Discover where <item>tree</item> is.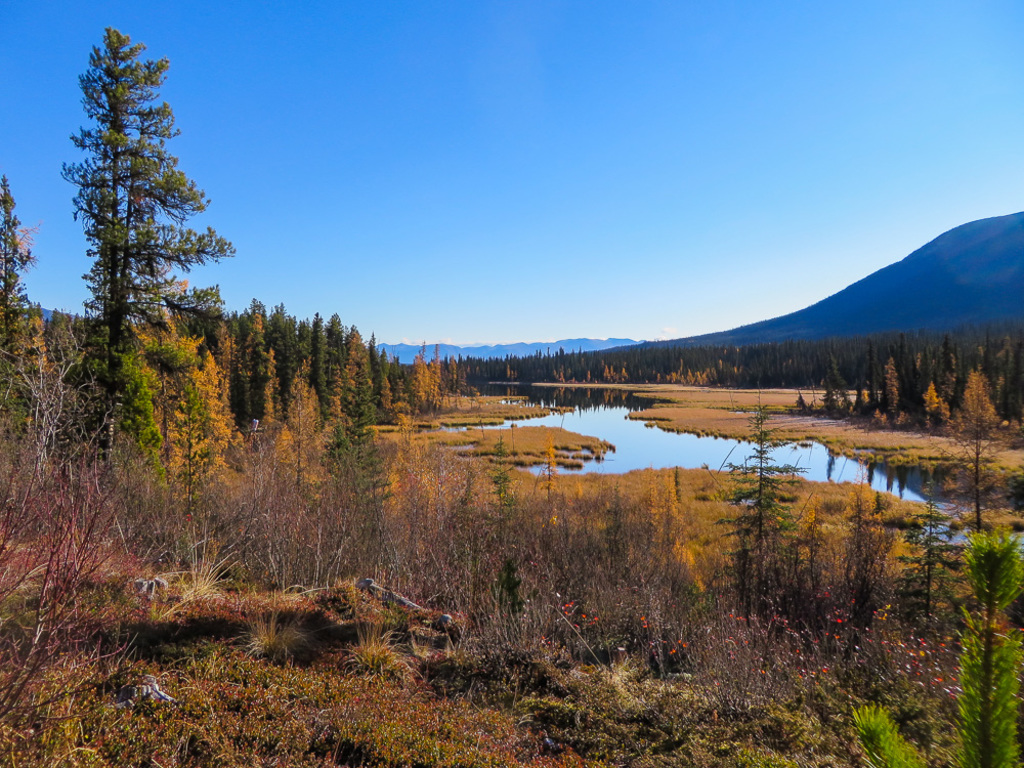
Discovered at [left=897, top=474, right=948, bottom=630].
